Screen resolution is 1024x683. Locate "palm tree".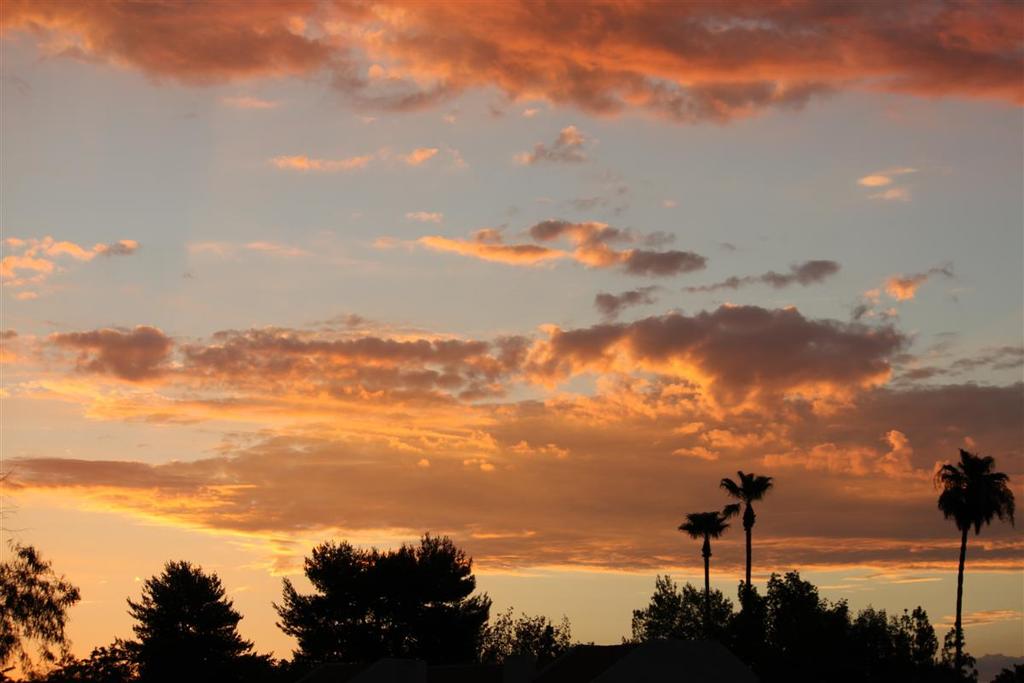
<box>126,567,242,682</box>.
